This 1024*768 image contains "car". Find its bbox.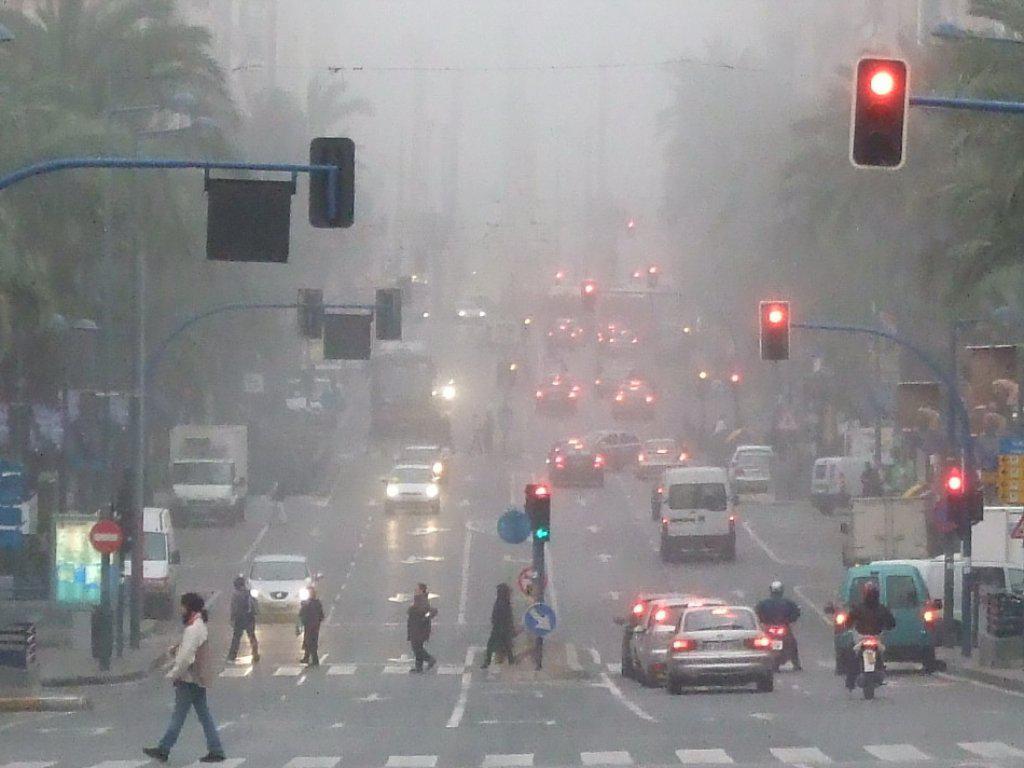
(left=454, top=301, right=482, bottom=319).
